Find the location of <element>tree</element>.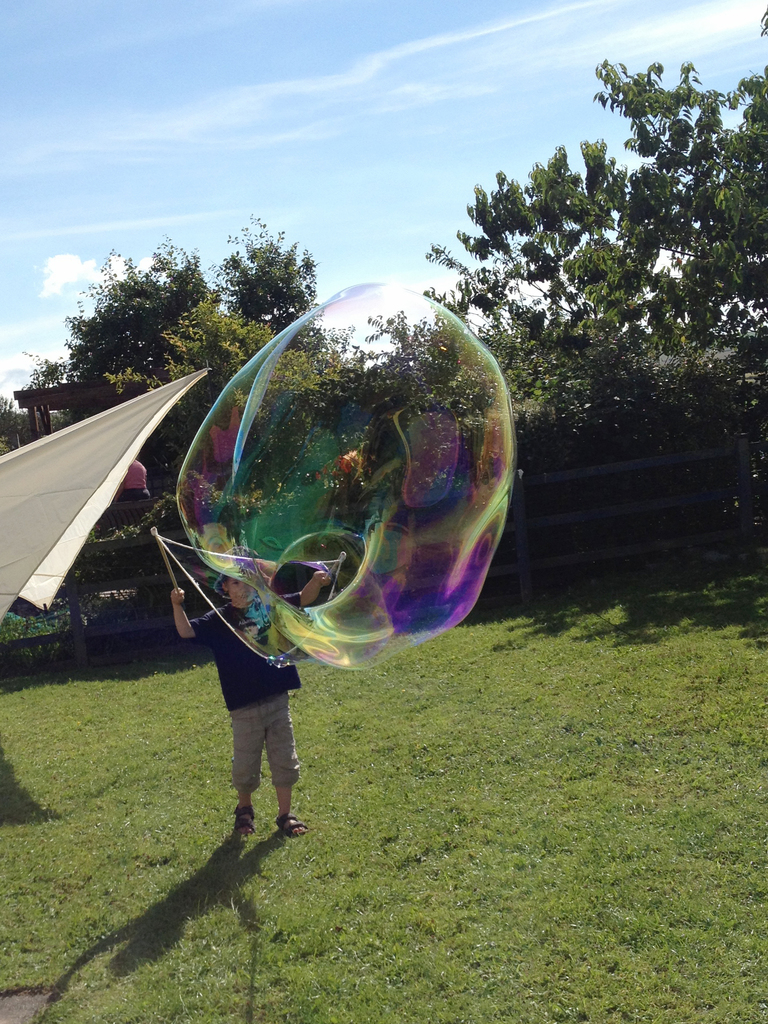
Location: 224,226,327,335.
